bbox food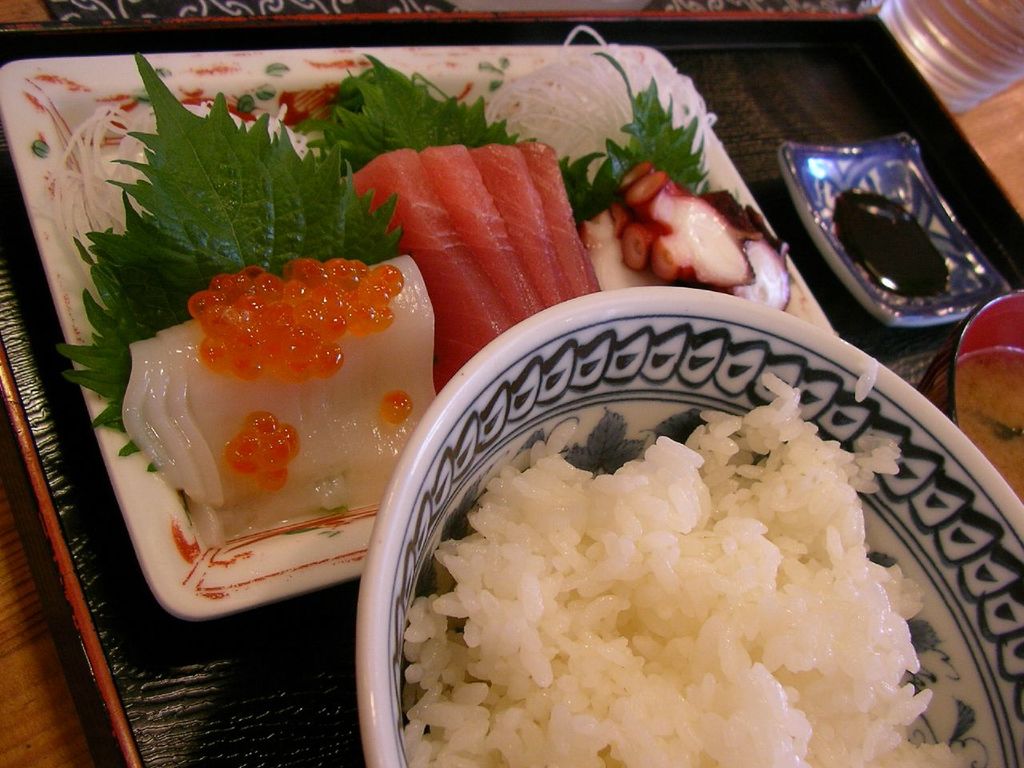
838,188,950,300
